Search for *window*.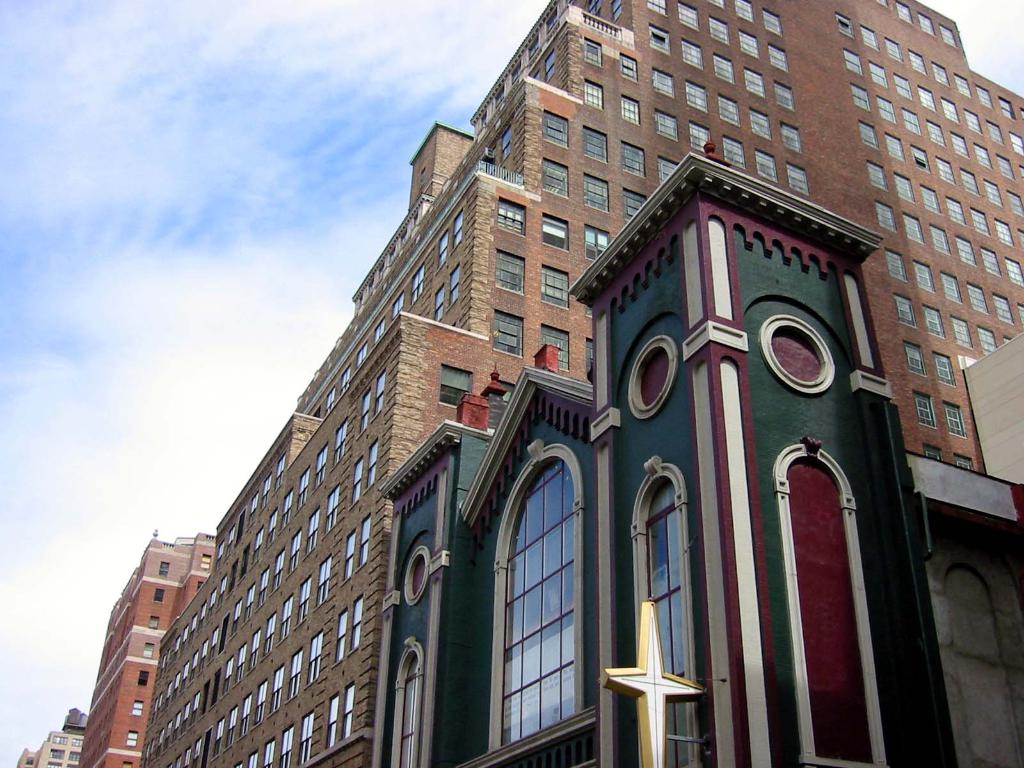
Found at (x1=543, y1=158, x2=568, y2=199).
